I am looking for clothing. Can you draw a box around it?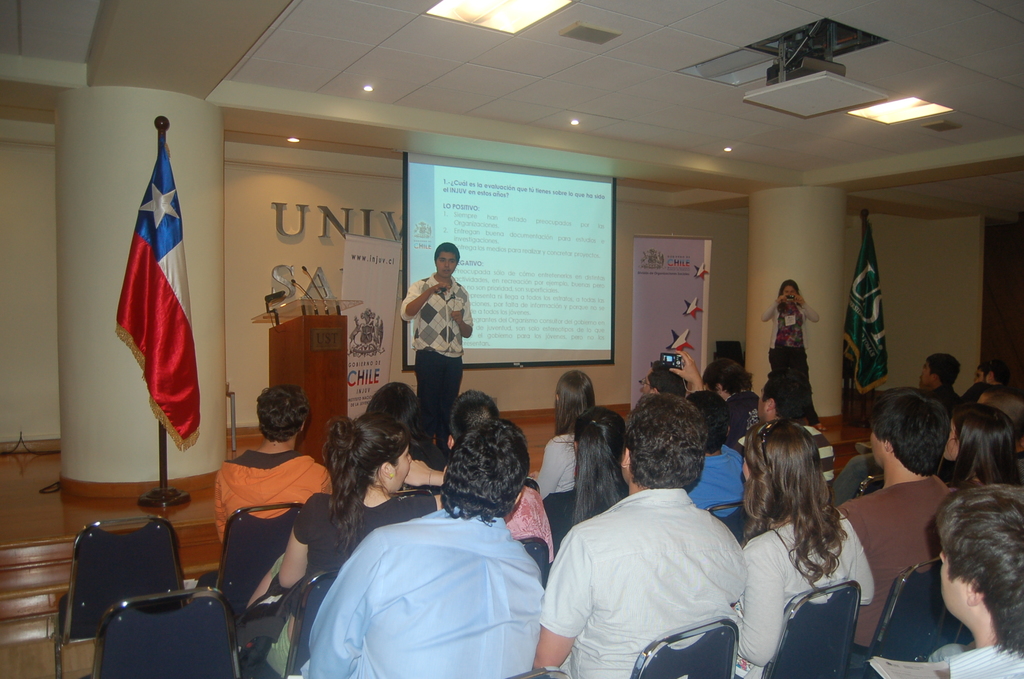
Sure, the bounding box is left=215, top=450, right=340, bottom=546.
